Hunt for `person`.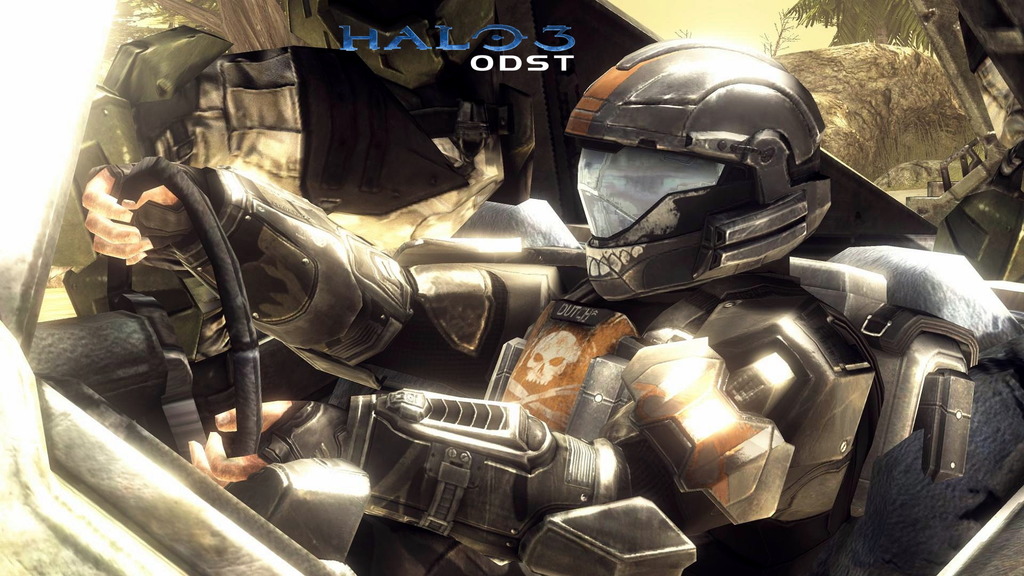
Hunted down at {"left": 82, "top": 33, "right": 1023, "bottom": 575}.
